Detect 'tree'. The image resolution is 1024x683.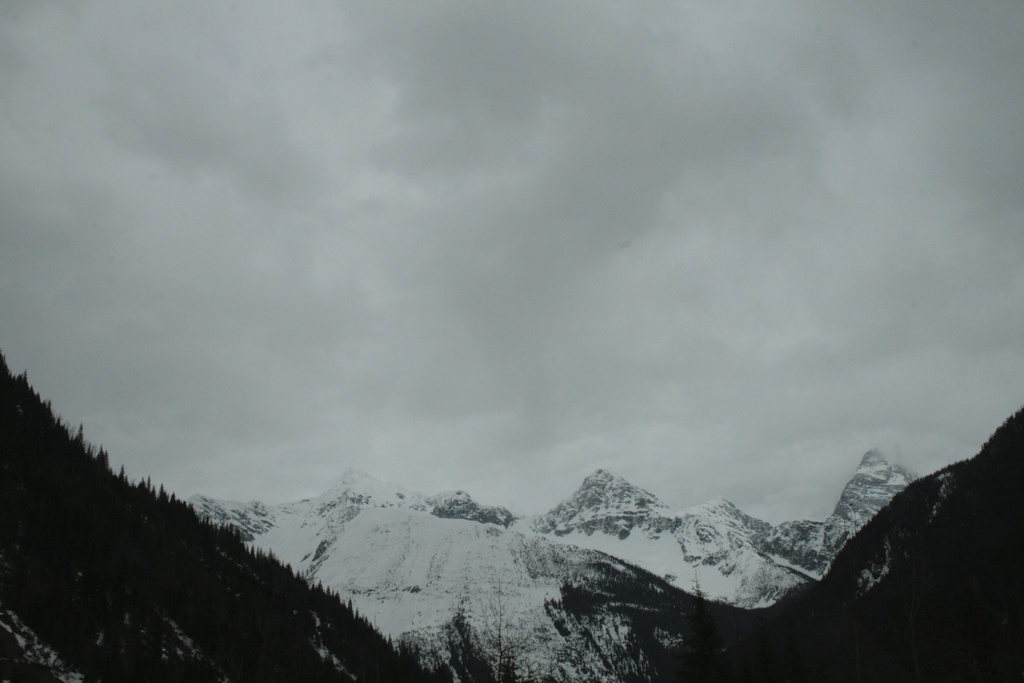
0 342 415 682.
